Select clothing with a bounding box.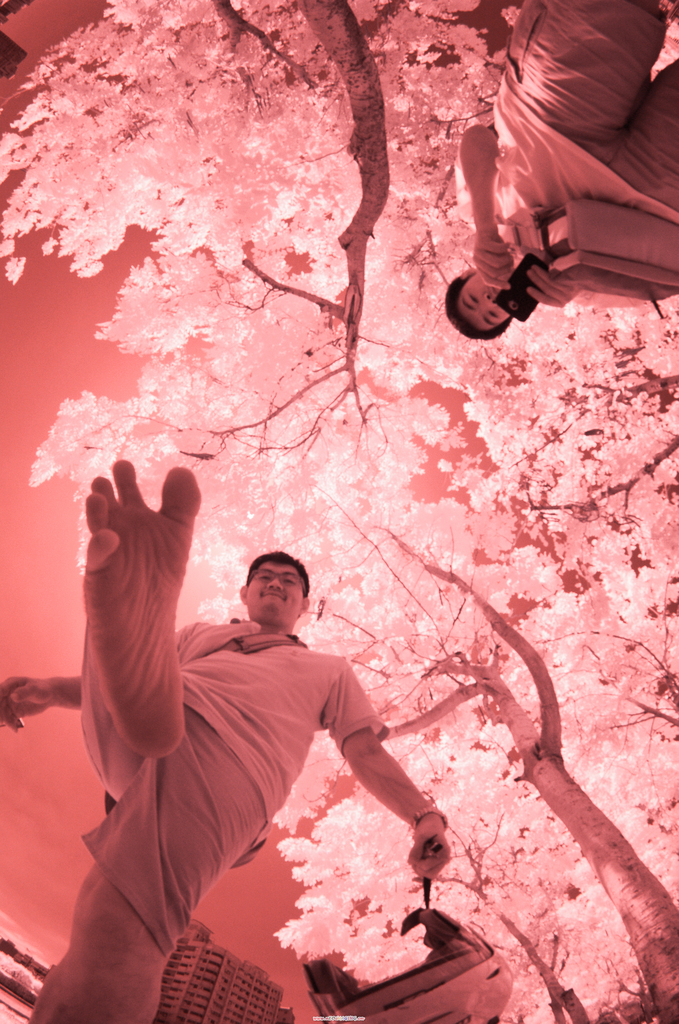
x1=90, y1=619, x2=388, y2=951.
